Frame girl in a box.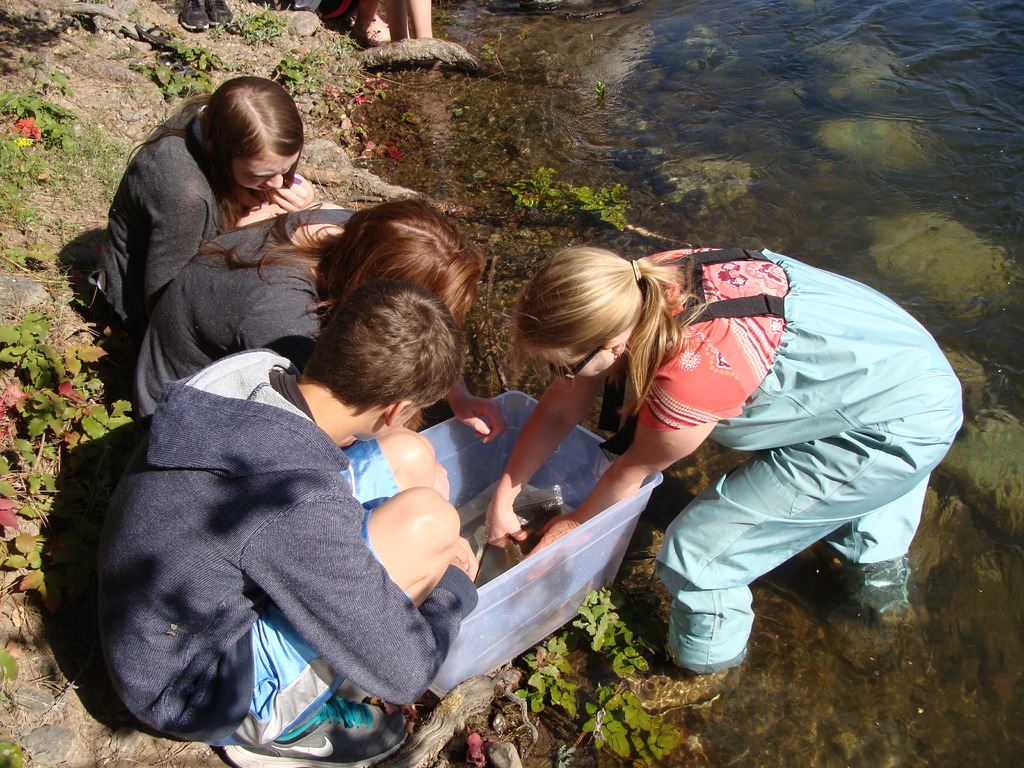
bbox(136, 203, 485, 410).
